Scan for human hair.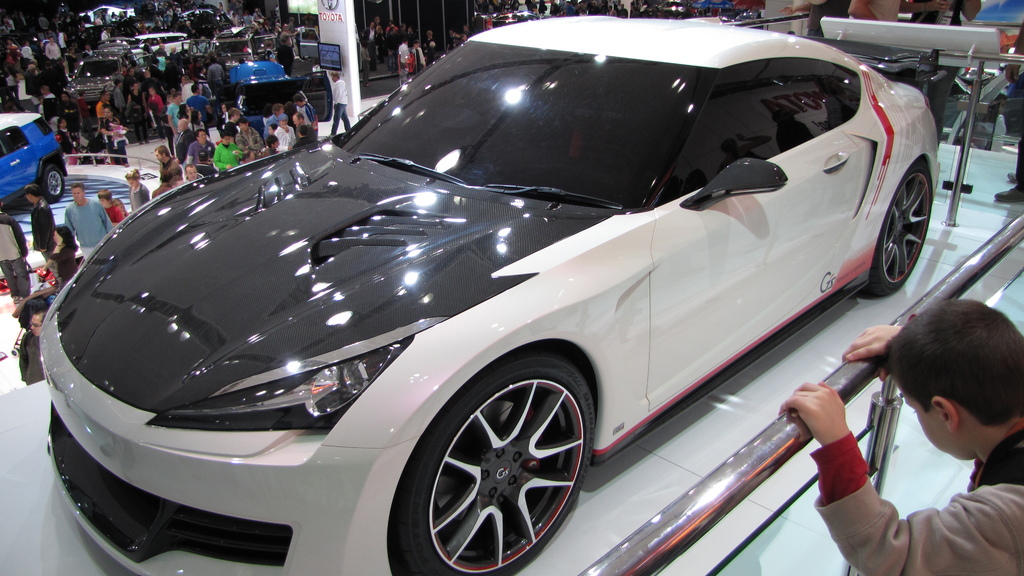
Scan result: [x1=190, y1=108, x2=200, y2=126].
